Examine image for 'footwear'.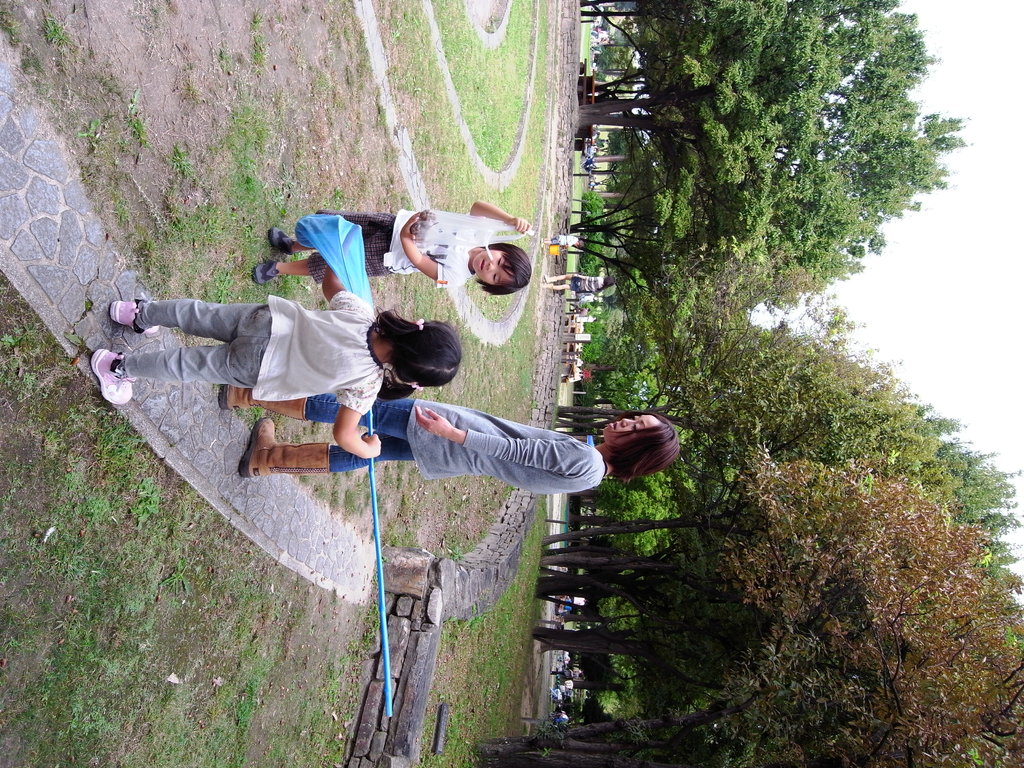
Examination result: [x1=90, y1=345, x2=138, y2=406].
